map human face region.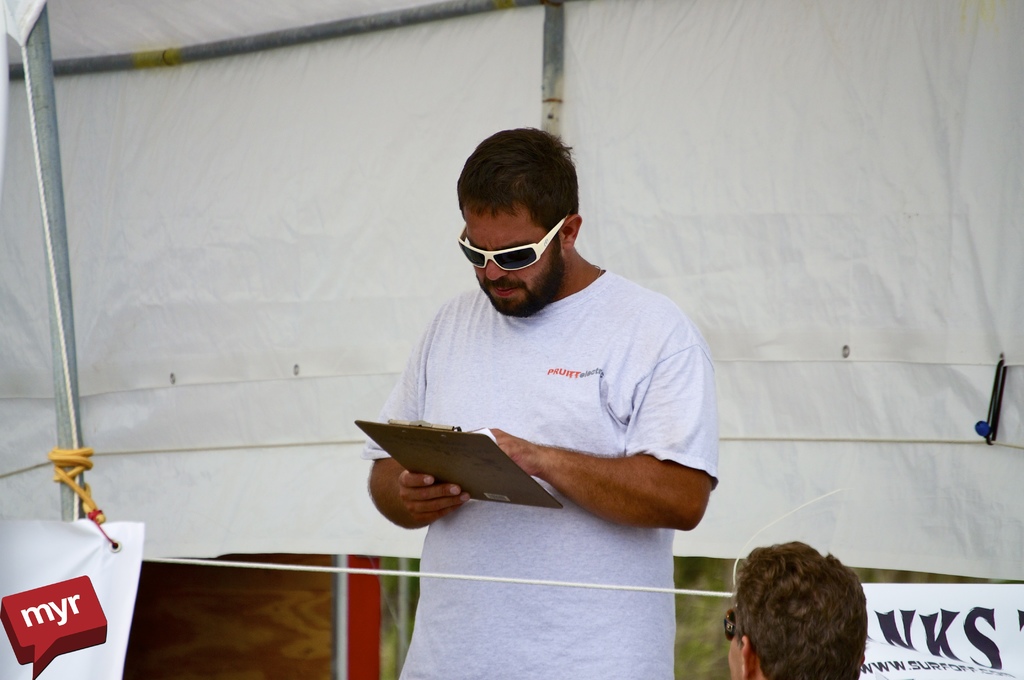
Mapped to rect(465, 201, 564, 316).
